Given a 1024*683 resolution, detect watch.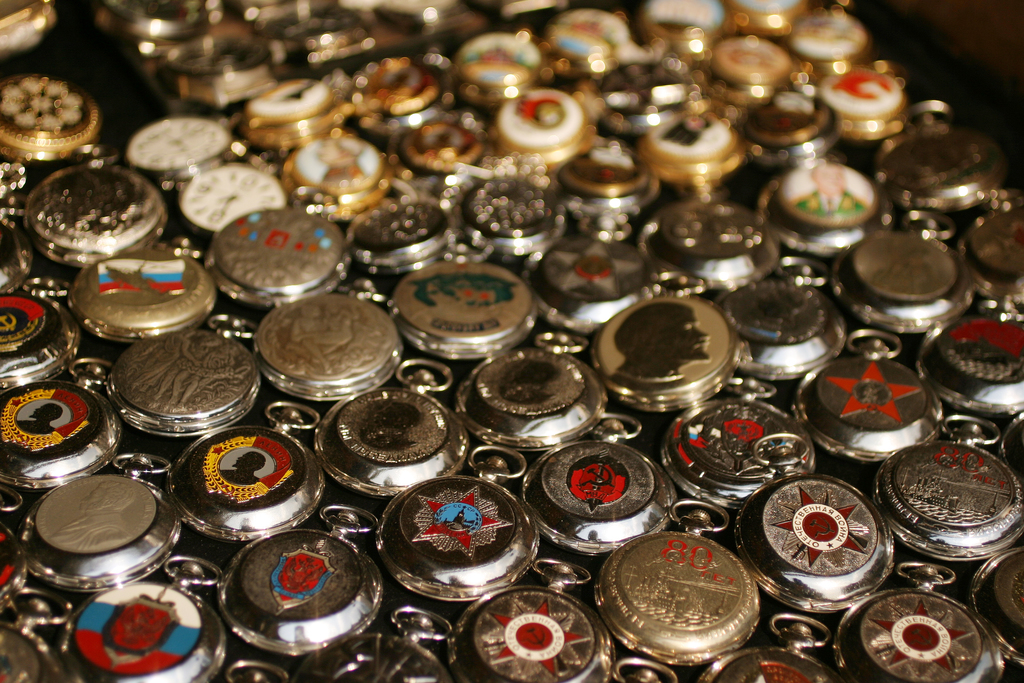
<region>238, 76, 353, 157</region>.
